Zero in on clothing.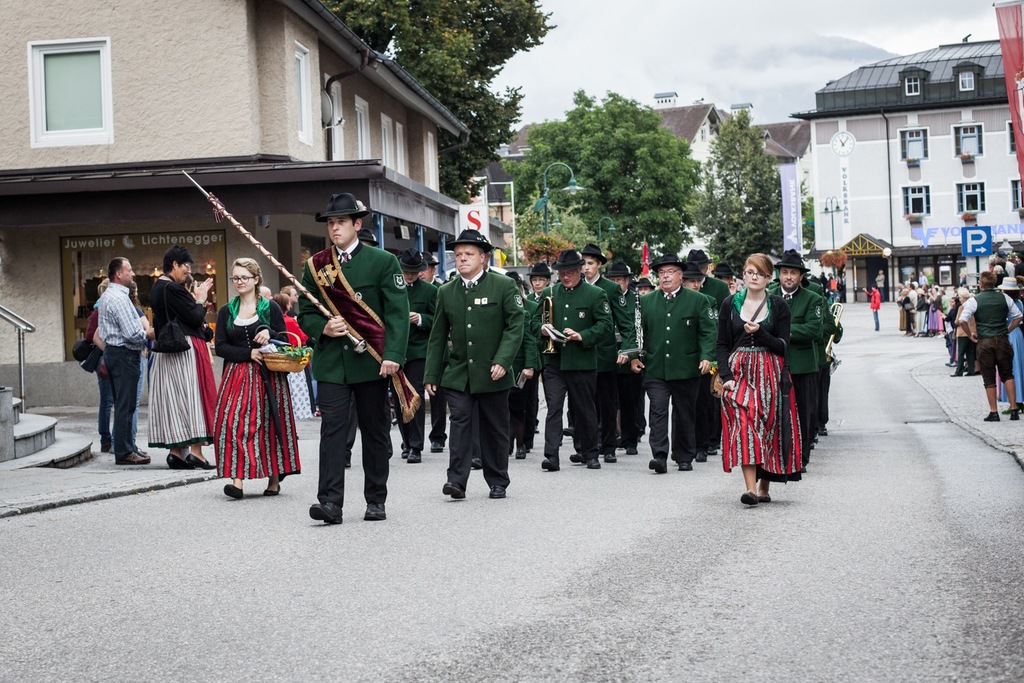
Zeroed in: bbox=(146, 272, 204, 449).
